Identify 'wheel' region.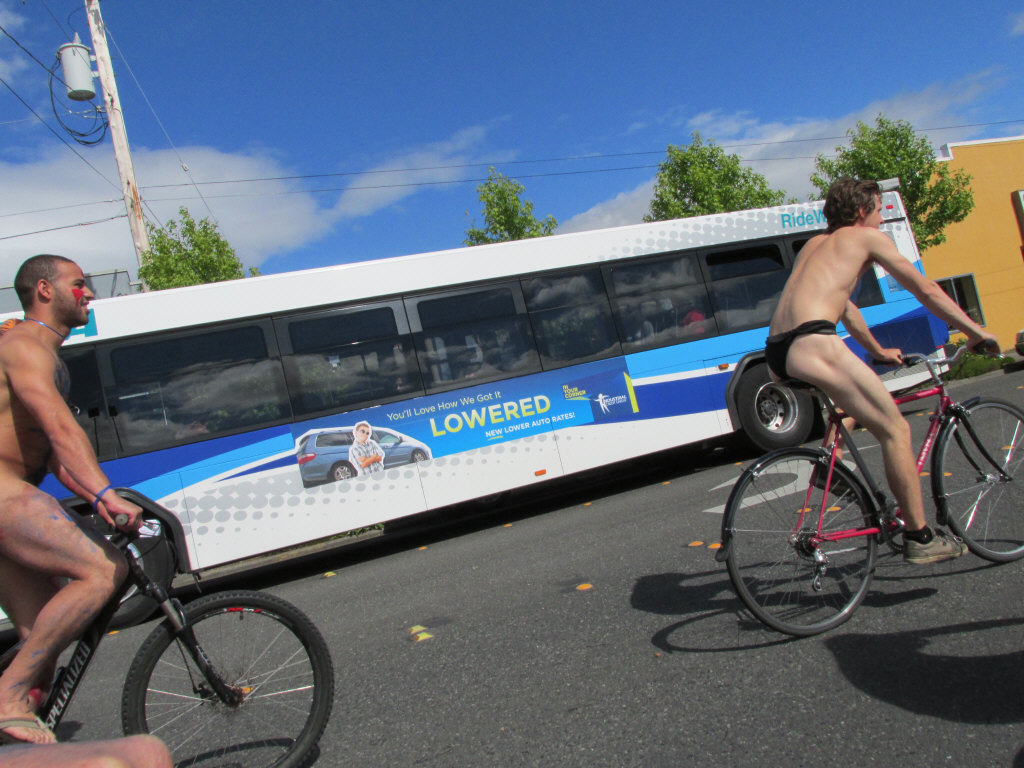
Region: crop(119, 593, 335, 767).
